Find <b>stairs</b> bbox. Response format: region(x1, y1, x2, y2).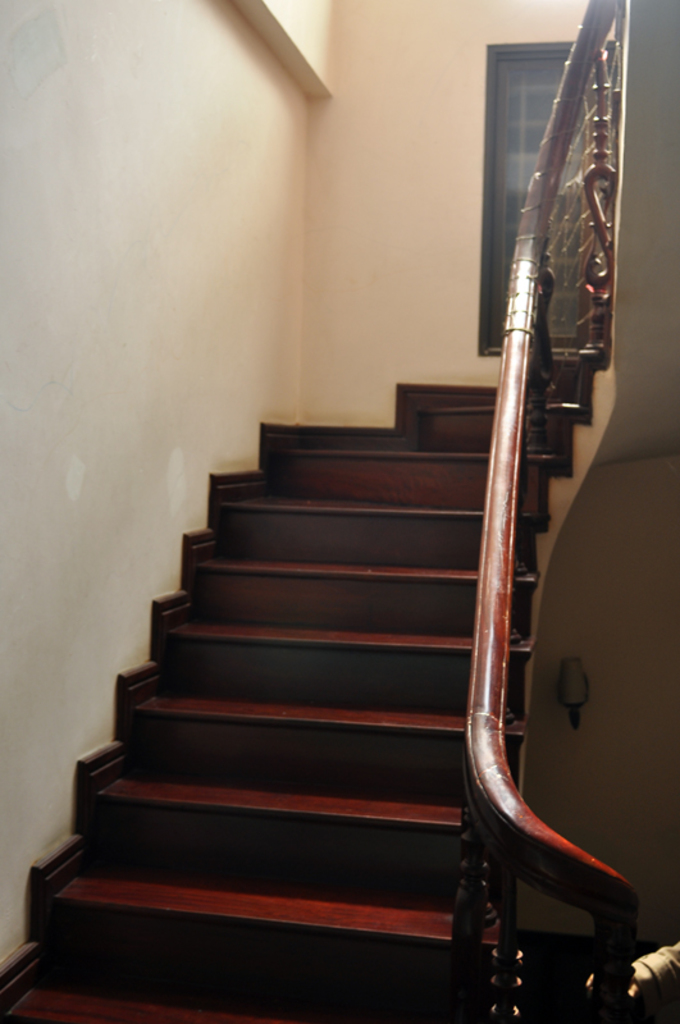
region(0, 289, 612, 1023).
